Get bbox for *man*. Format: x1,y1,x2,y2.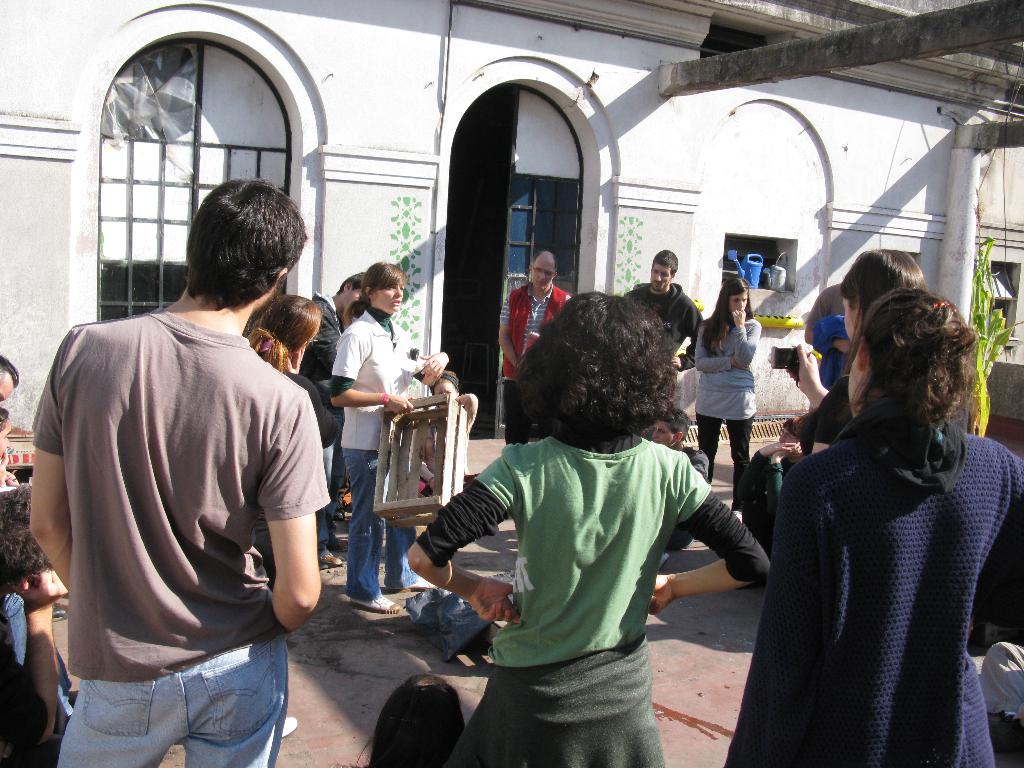
0,351,20,407.
